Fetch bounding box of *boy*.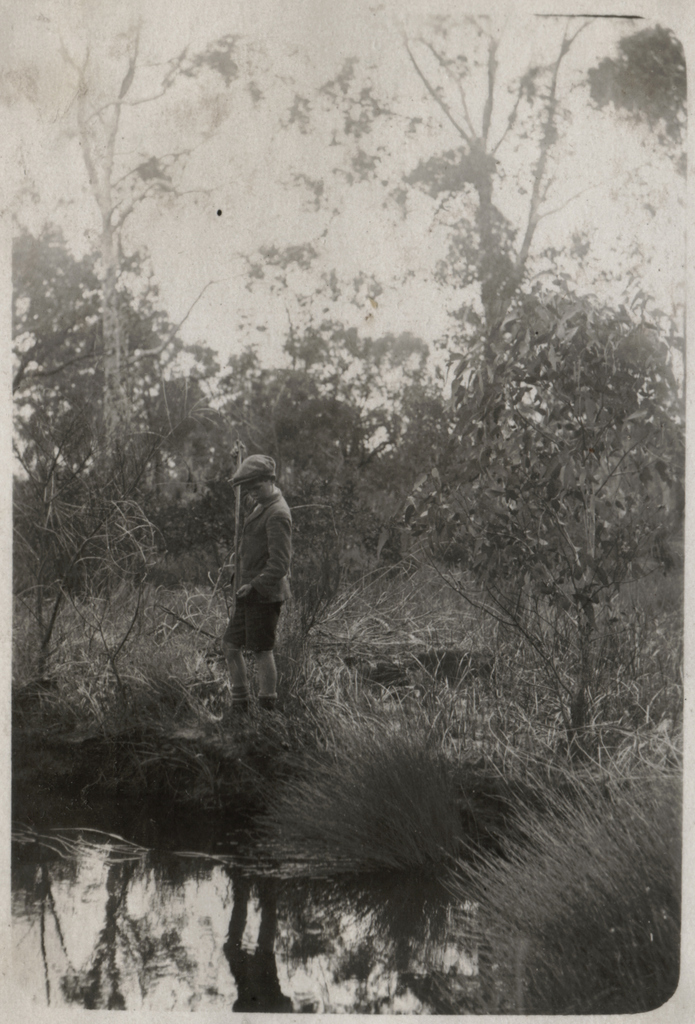
Bbox: [196,440,316,733].
